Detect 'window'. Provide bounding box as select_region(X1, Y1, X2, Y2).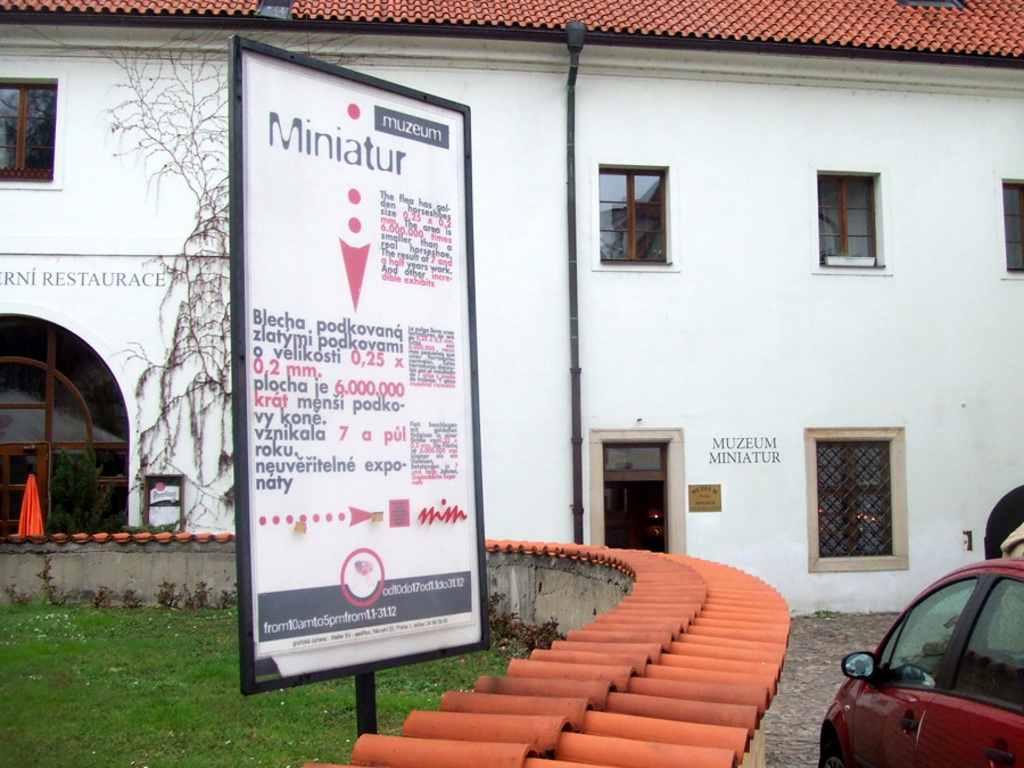
select_region(598, 163, 671, 264).
